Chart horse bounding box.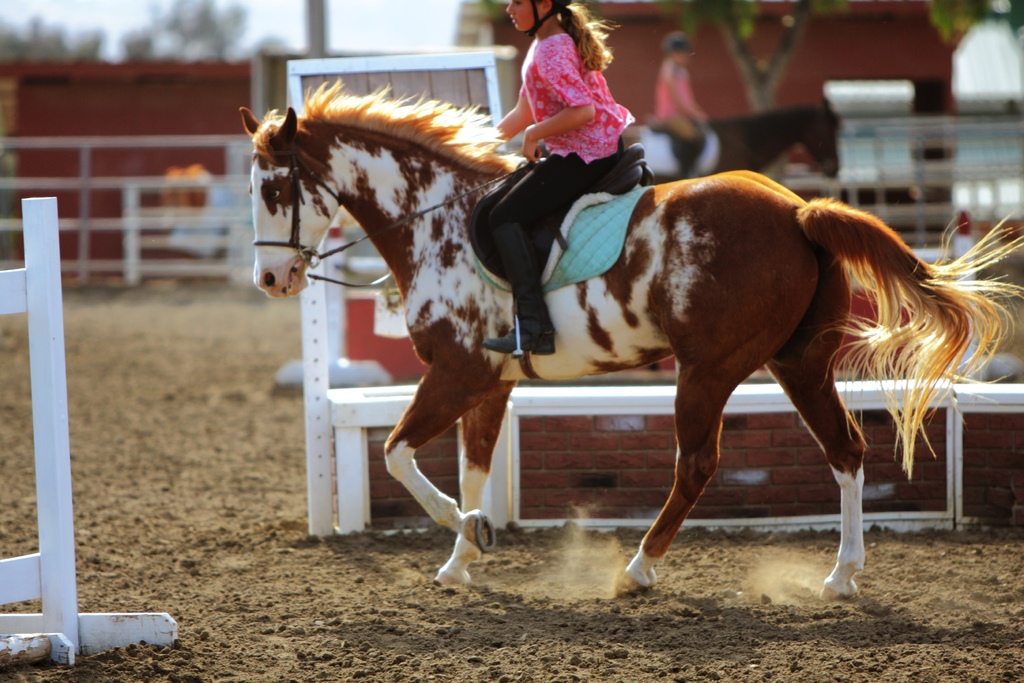
Charted: <box>233,75,1019,595</box>.
